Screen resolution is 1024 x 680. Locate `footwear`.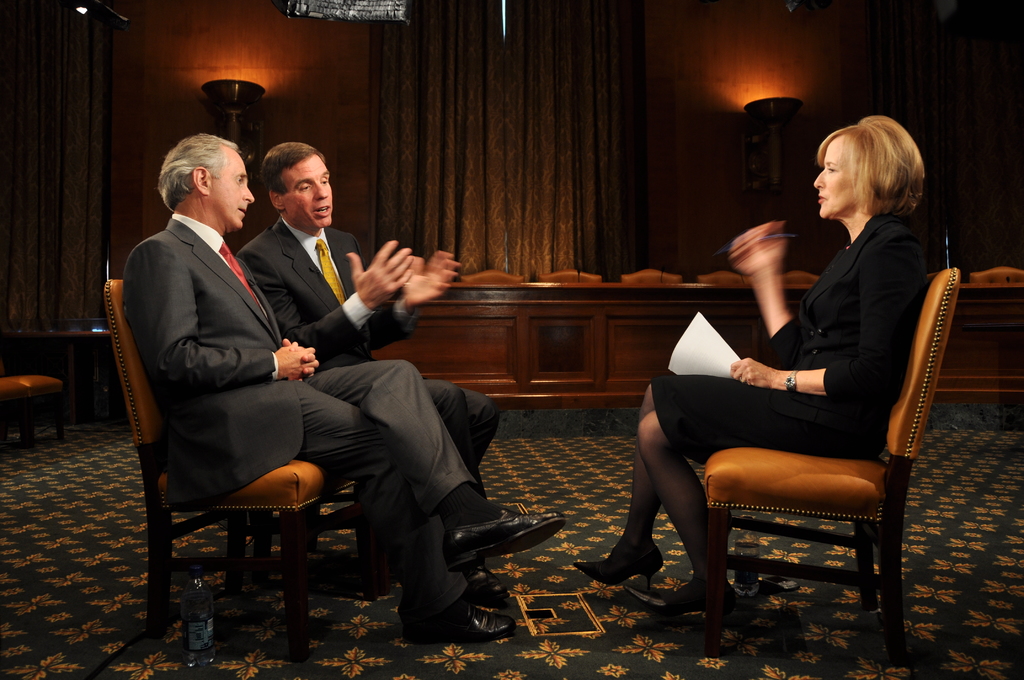
{"x1": 628, "y1": 579, "x2": 735, "y2": 626}.
